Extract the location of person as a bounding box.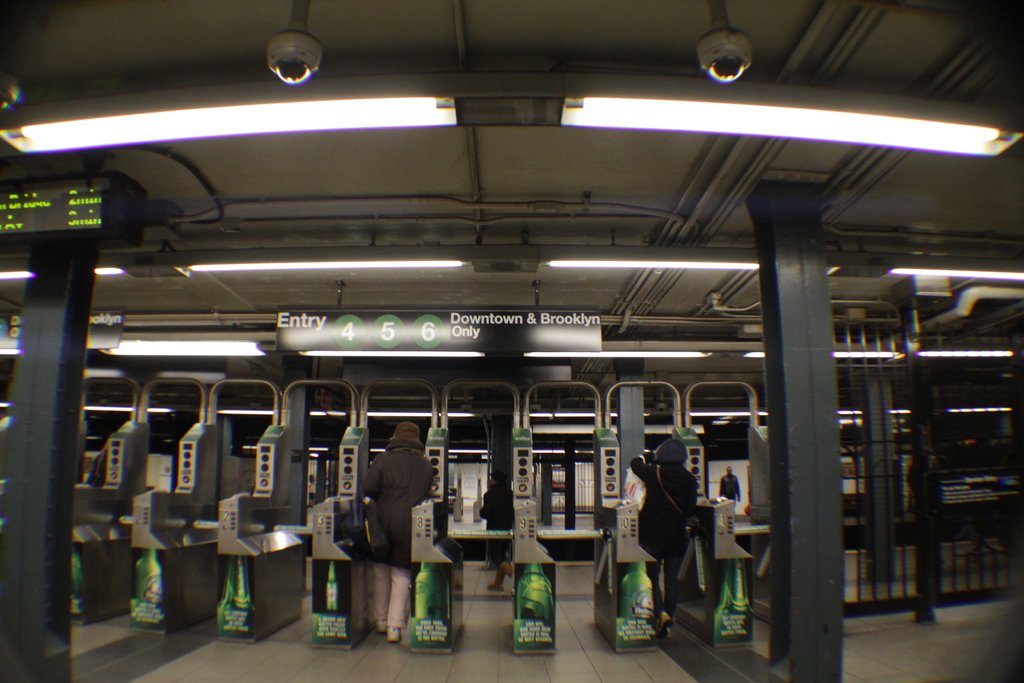
BBox(719, 461, 744, 528).
